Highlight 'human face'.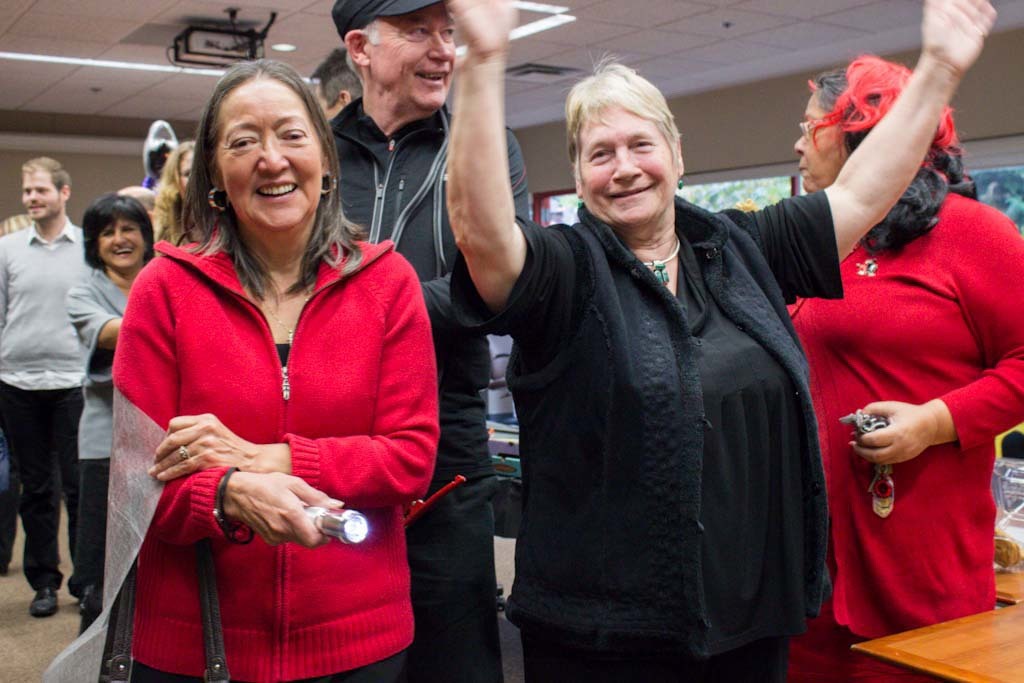
Highlighted region: region(797, 95, 838, 197).
